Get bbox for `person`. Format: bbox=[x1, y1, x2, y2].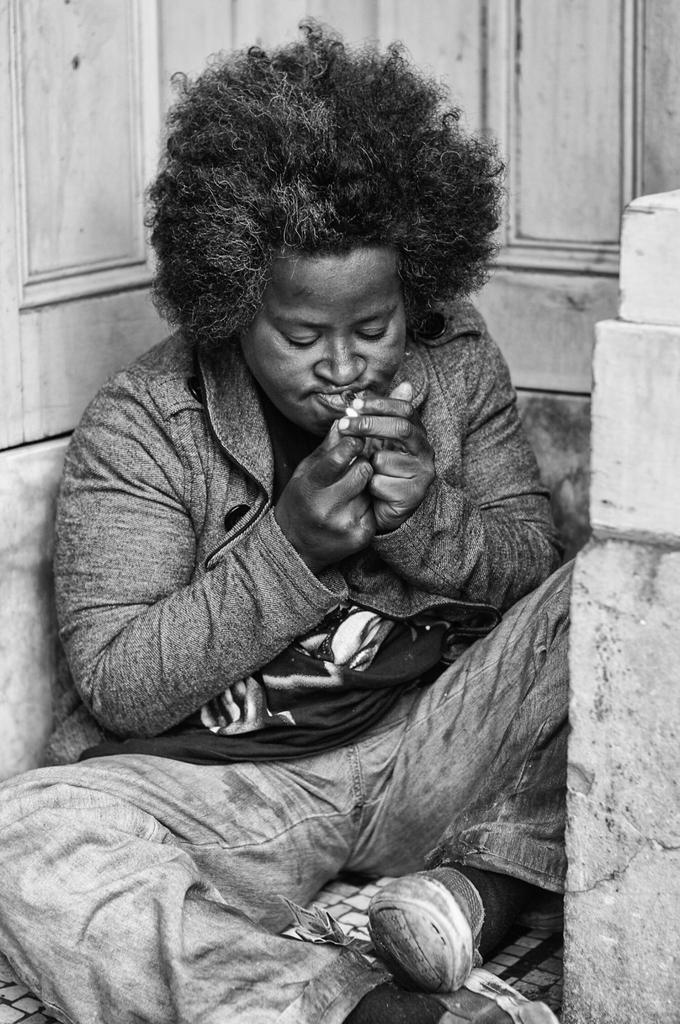
bbox=[33, 32, 588, 892].
